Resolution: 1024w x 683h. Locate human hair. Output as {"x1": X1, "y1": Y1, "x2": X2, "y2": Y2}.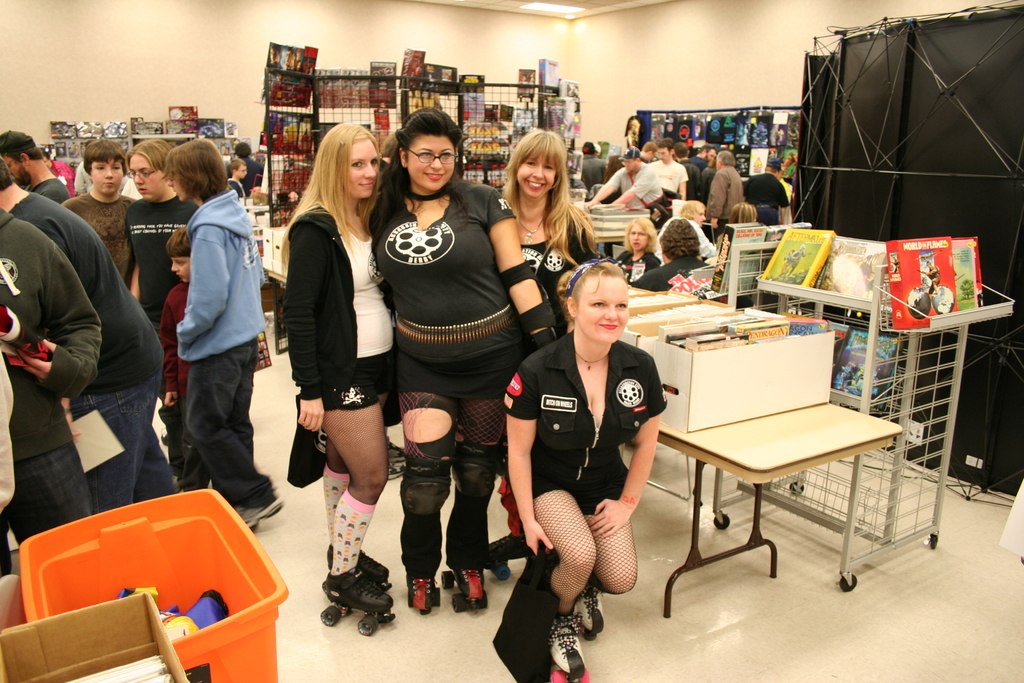
{"x1": 716, "y1": 150, "x2": 734, "y2": 167}.
